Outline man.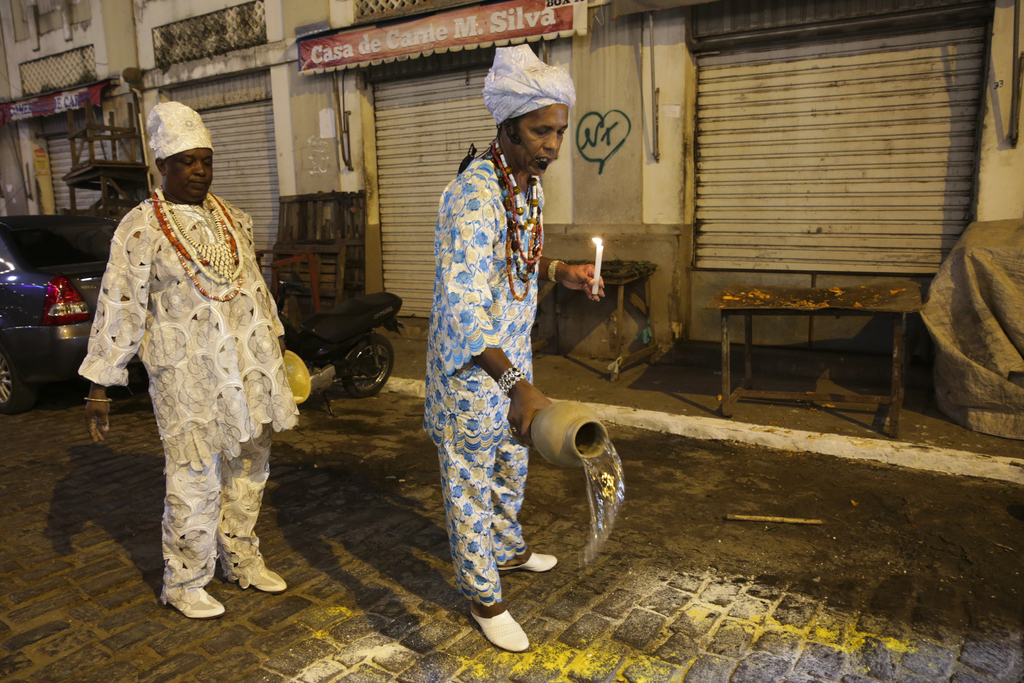
Outline: select_region(425, 42, 604, 650).
